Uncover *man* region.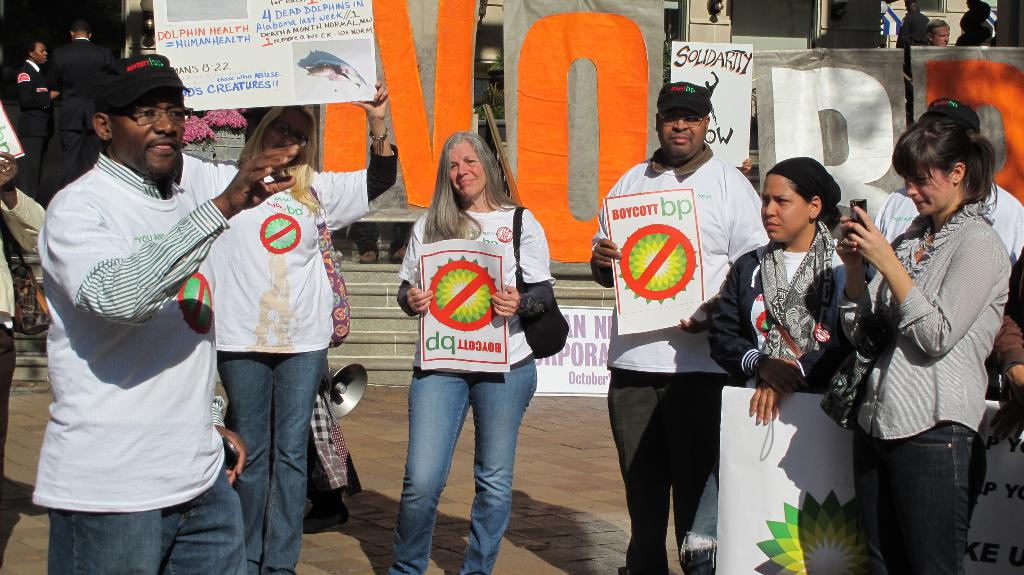
Uncovered: {"x1": 16, "y1": 36, "x2": 60, "y2": 202}.
